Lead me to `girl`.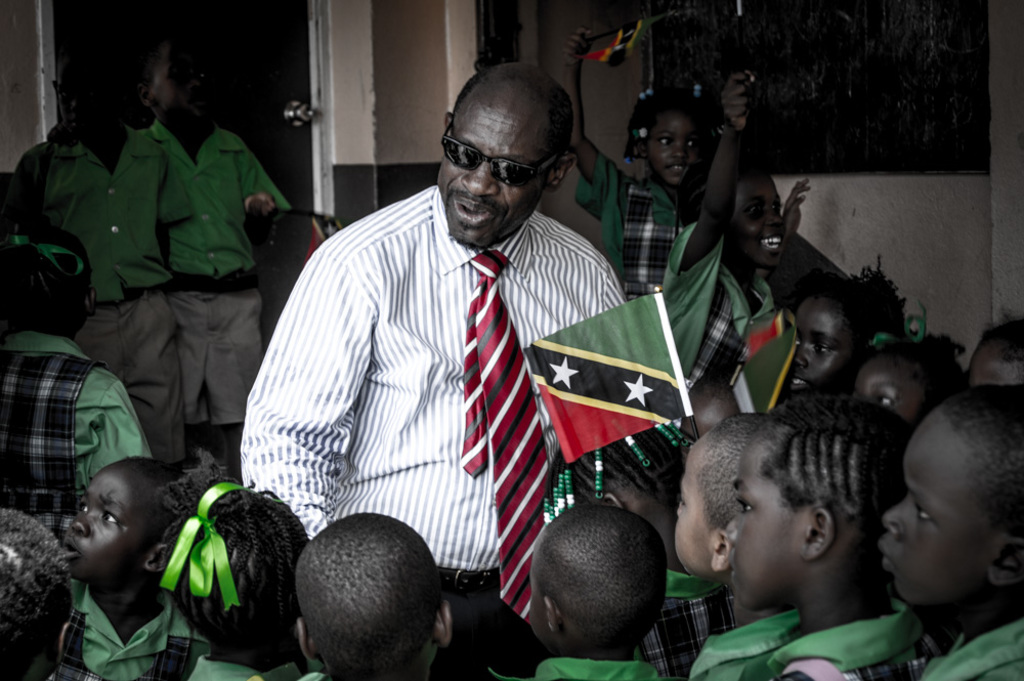
Lead to rect(560, 22, 728, 295).
